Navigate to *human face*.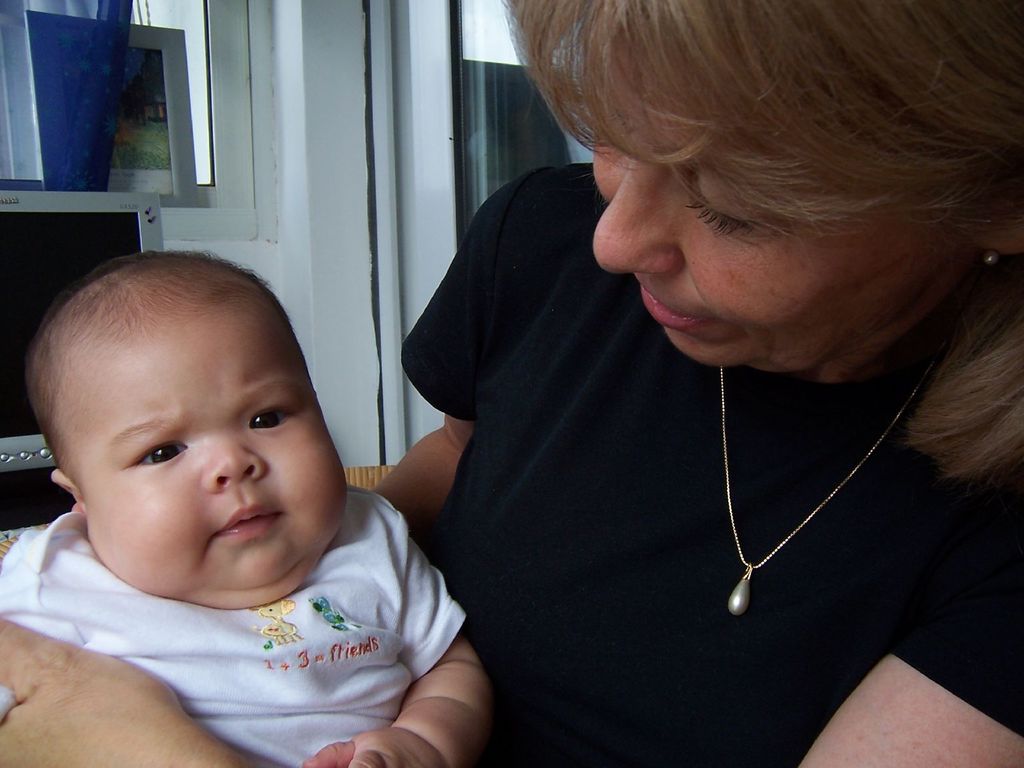
Navigation target: BBox(84, 300, 348, 610).
